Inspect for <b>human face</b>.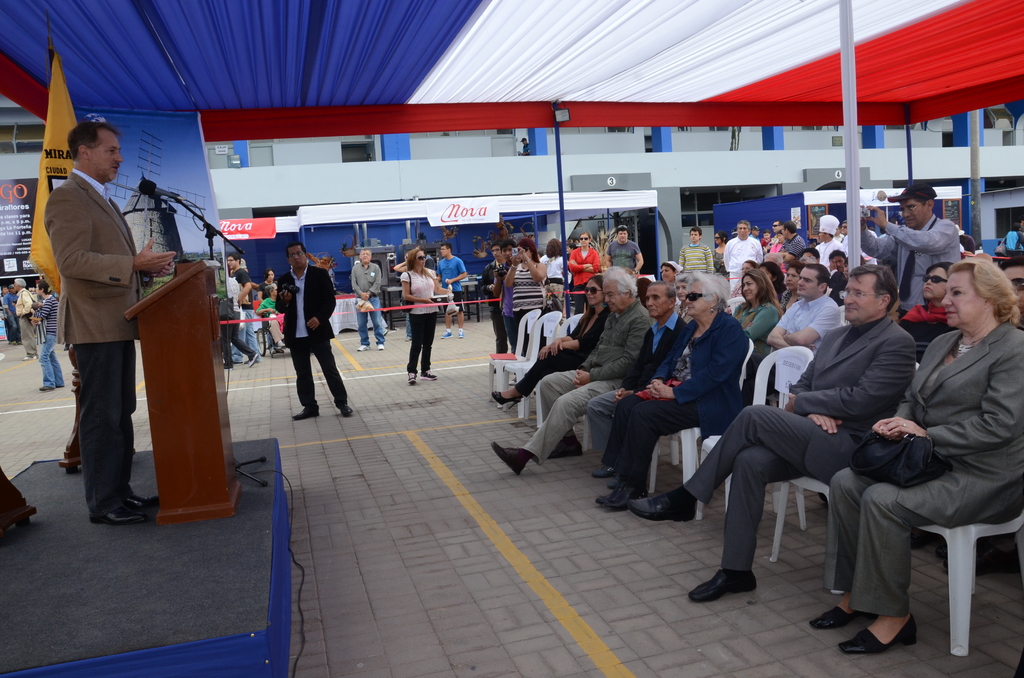
Inspection: x1=617, y1=230, x2=626, y2=241.
